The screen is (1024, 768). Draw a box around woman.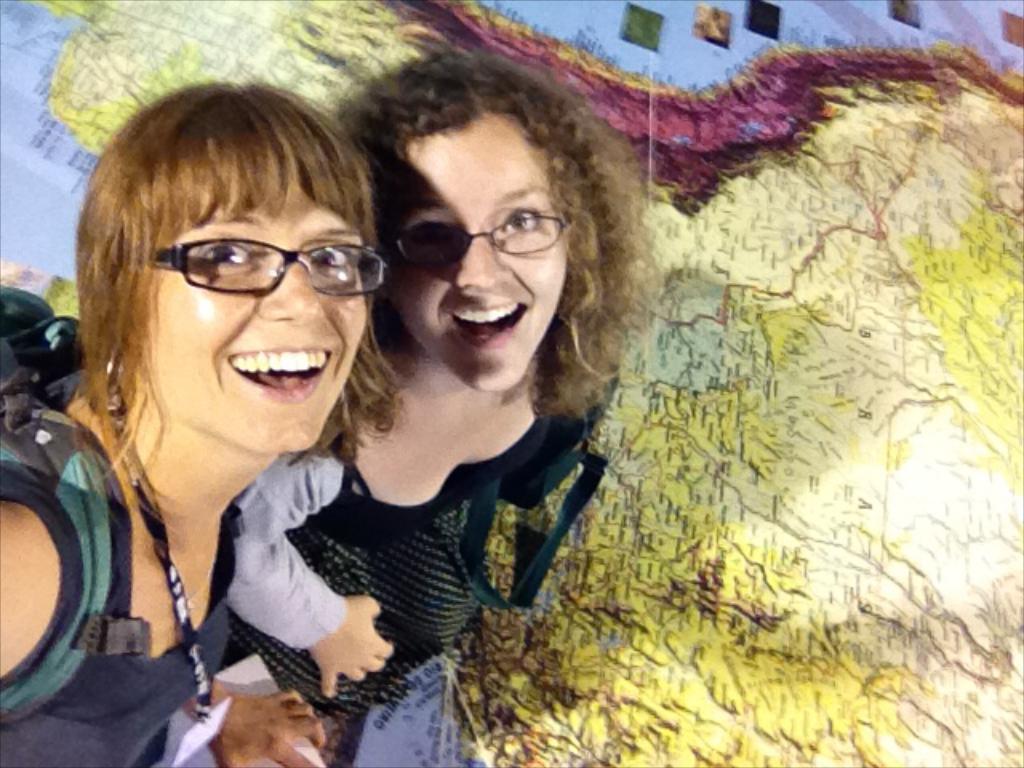
[213, 45, 645, 766].
